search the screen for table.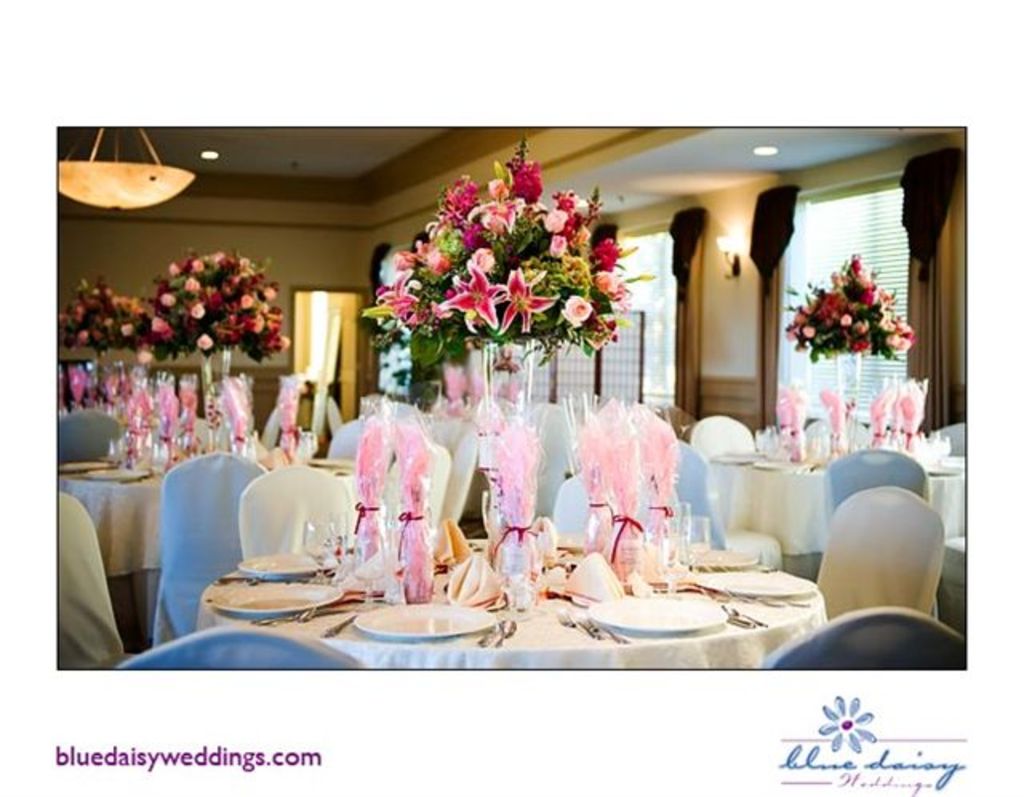
Found at box(246, 535, 894, 699).
